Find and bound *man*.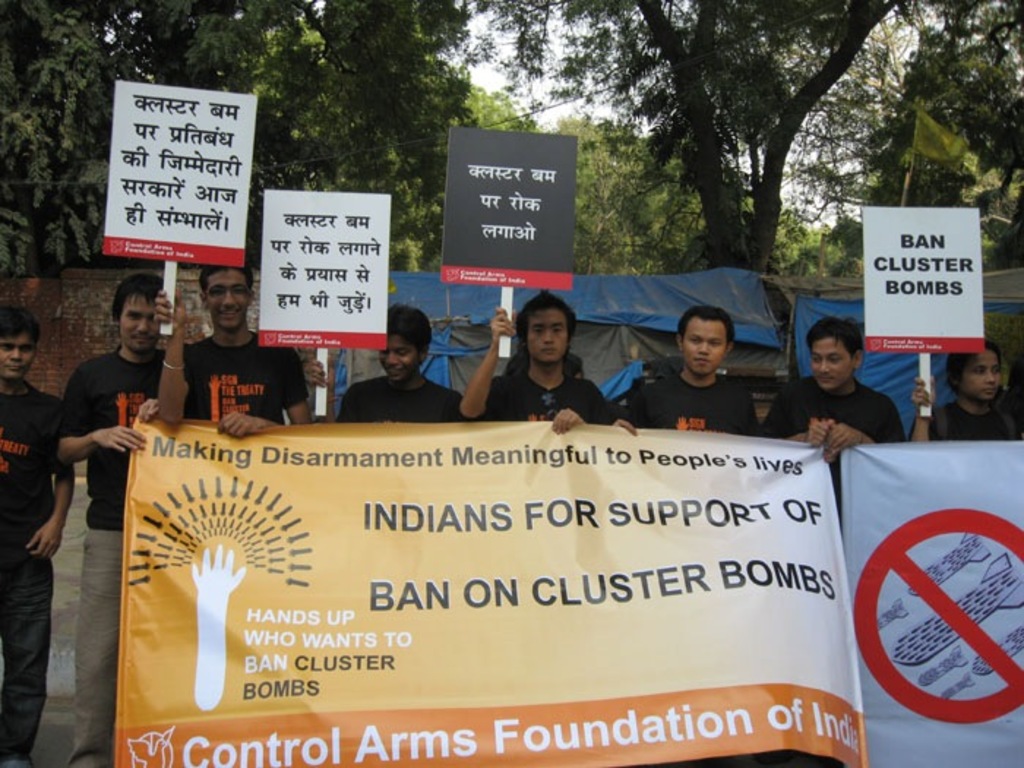
Bound: detection(0, 306, 75, 767).
